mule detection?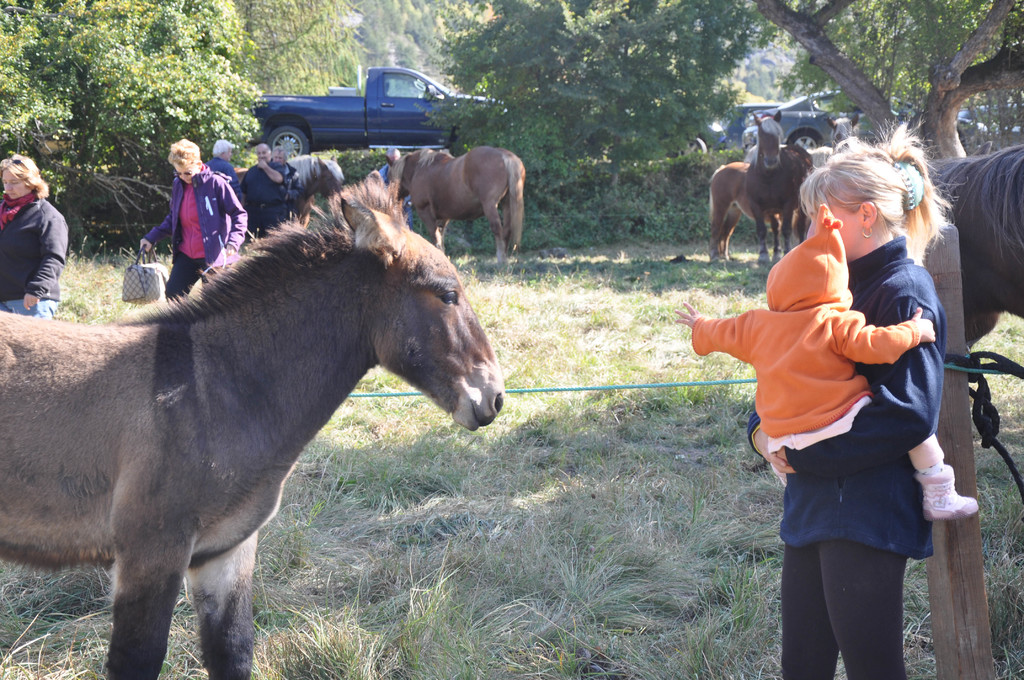
select_region(698, 147, 811, 266)
